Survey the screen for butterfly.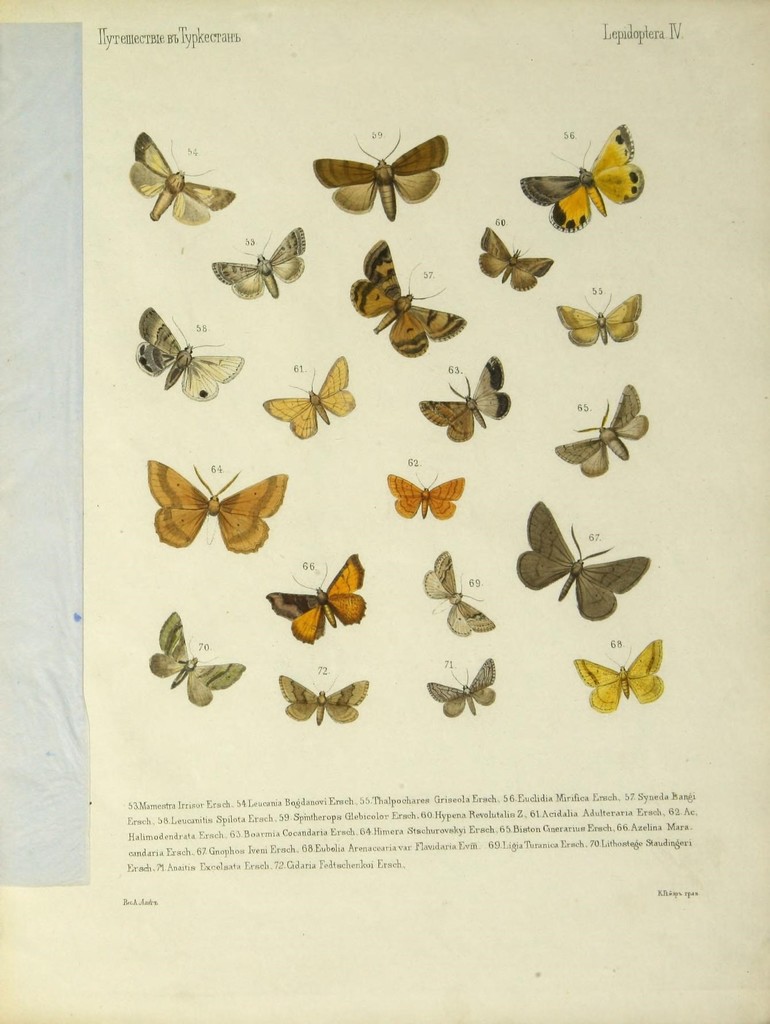
Survey found: pyautogui.locateOnScreen(420, 551, 495, 635).
